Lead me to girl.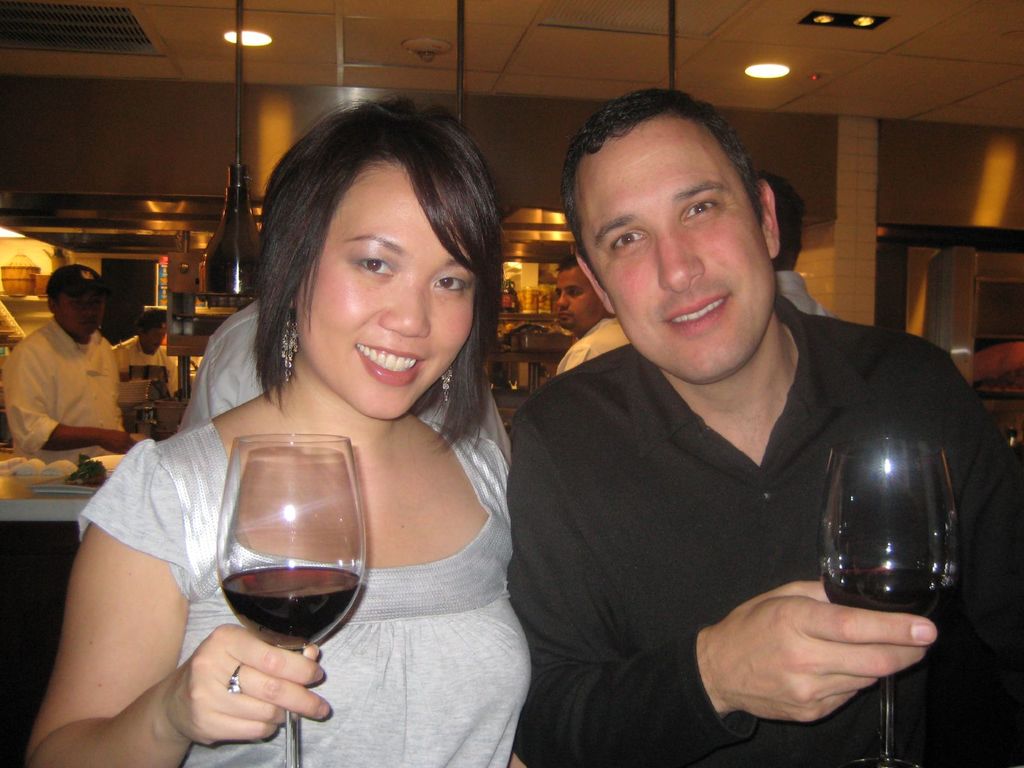
Lead to bbox(22, 98, 534, 767).
